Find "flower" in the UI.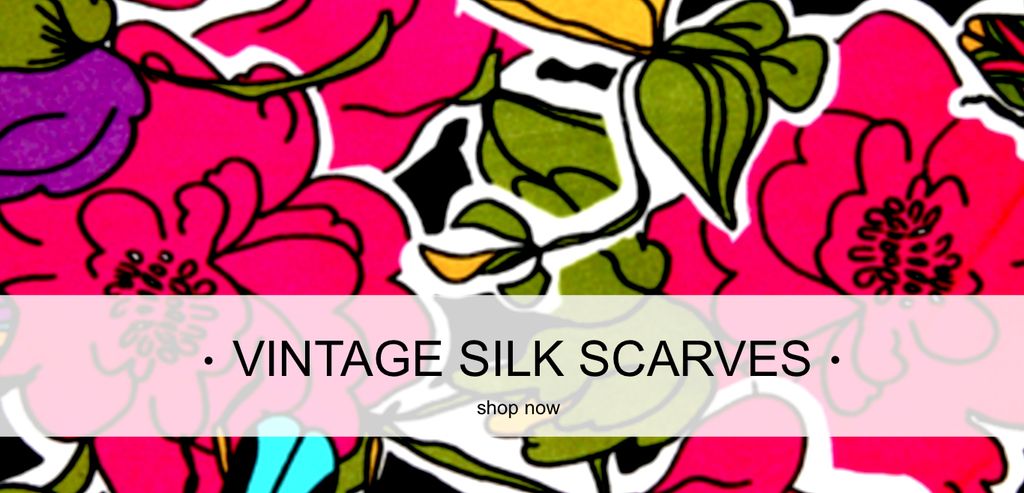
UI element at pyautogui.locateOnScreen(649, 0, 1023, 492).
